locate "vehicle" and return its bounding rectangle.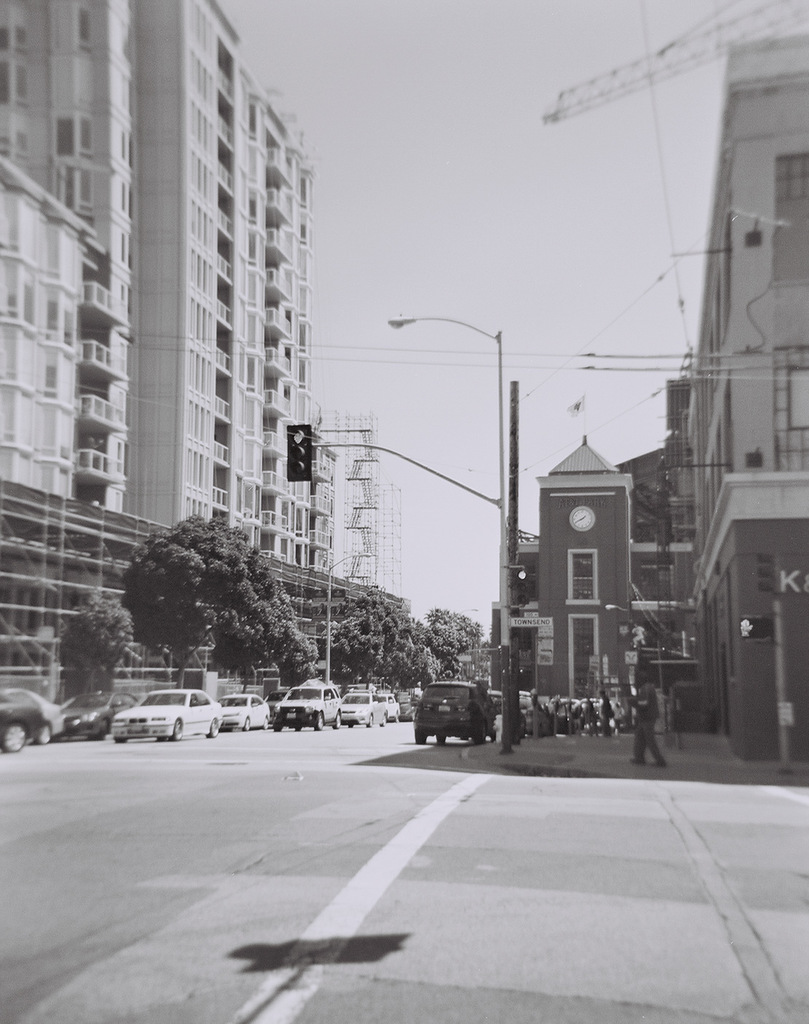
bbox=(1, 687, 43, 758).
